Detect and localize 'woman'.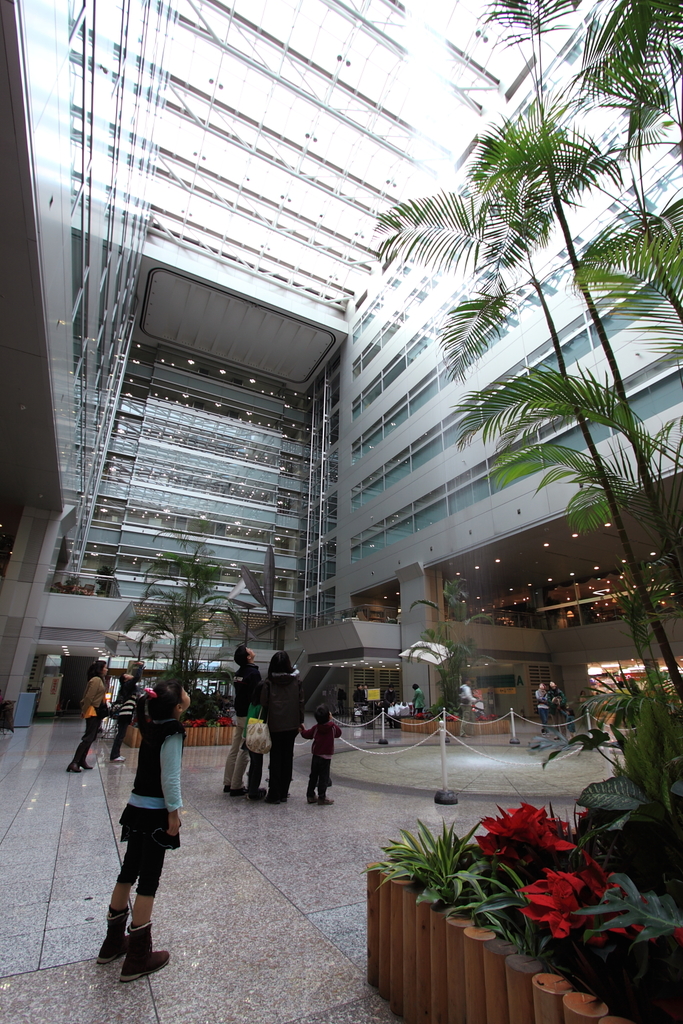
Localized at select_region(105, 665, 148, 764).
